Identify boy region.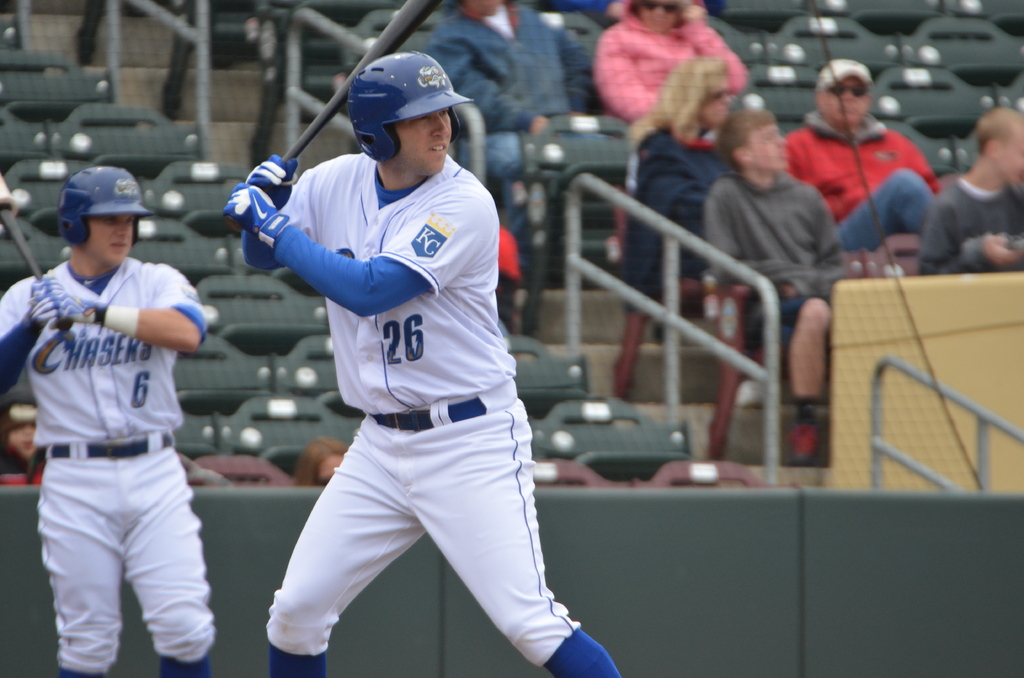
Region: (x1=0, y1=154, x2=211, y2=677).
